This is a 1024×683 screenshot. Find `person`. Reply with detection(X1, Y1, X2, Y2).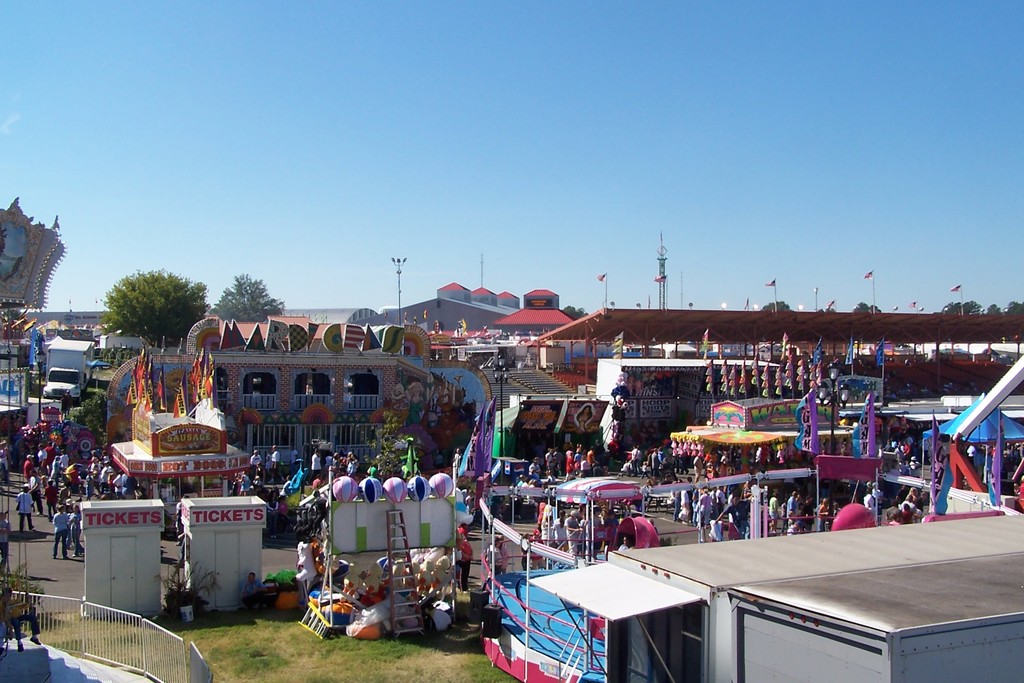
detection(0, 586, 44, 651).
